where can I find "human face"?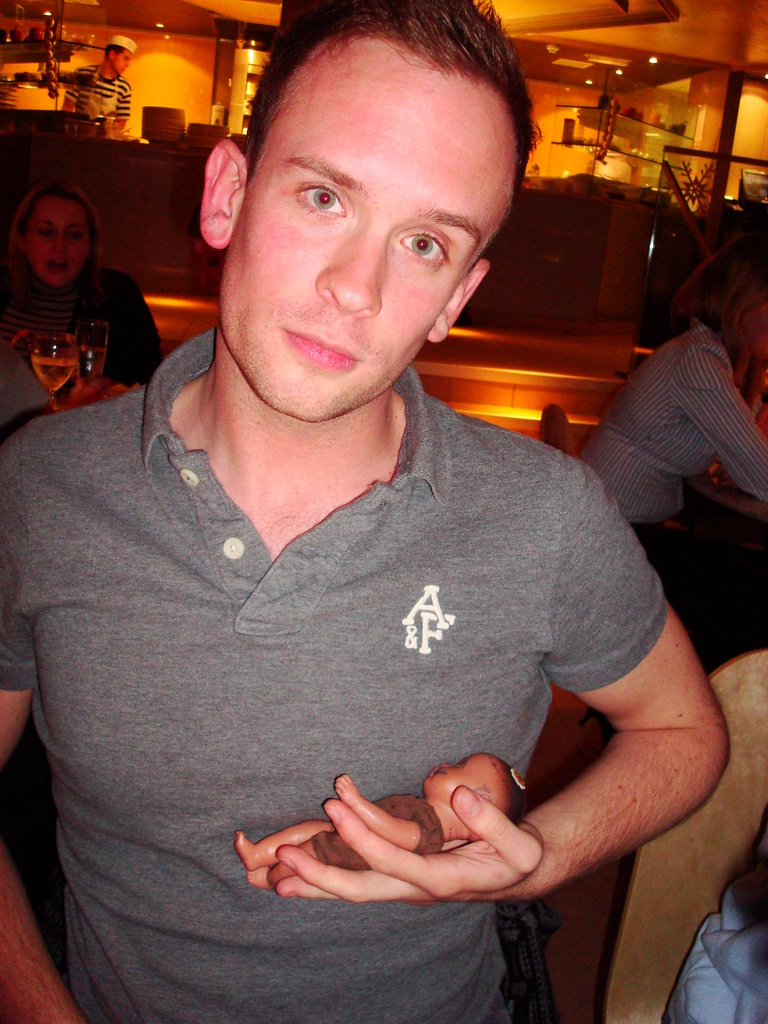
You can find it at [428, 758, 501, 802].
